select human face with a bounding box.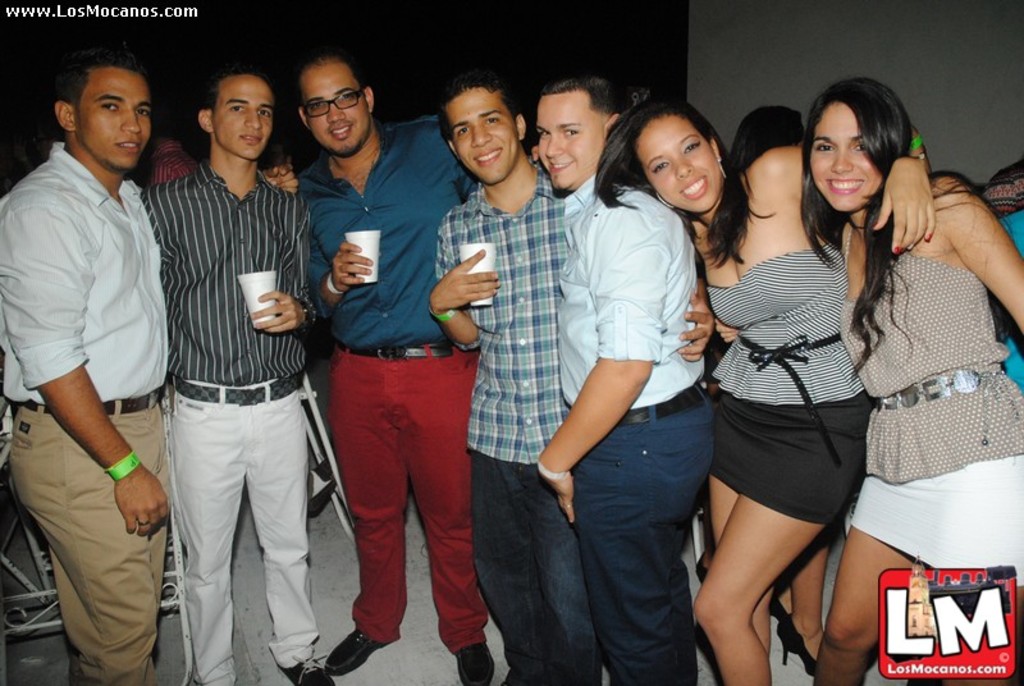
<box>77,63,150,177</box>.
